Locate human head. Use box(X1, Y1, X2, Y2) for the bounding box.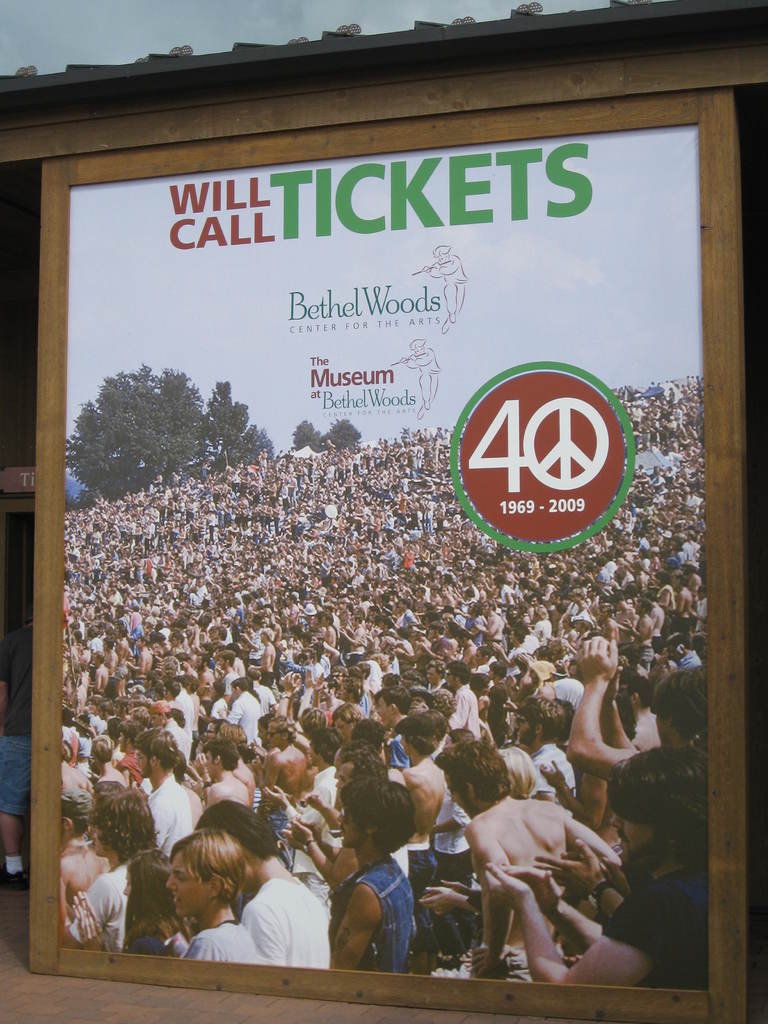
box(634, 600, 655, 618).
